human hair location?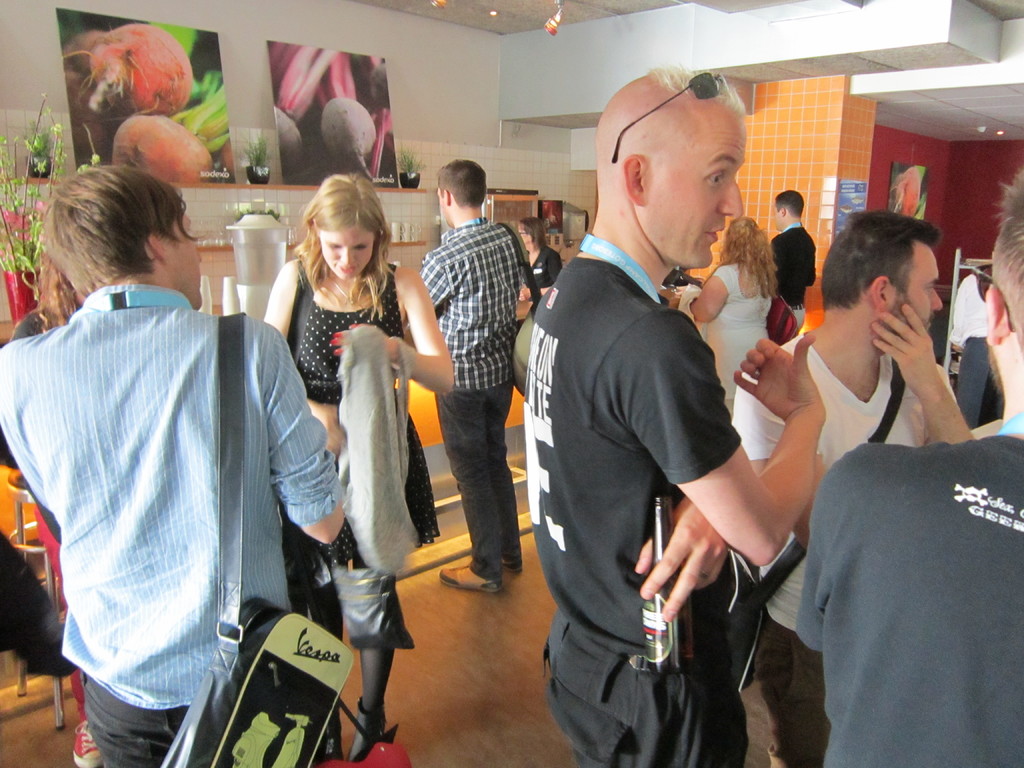
[x1=291, y1=173, x2=392, y2=317]
